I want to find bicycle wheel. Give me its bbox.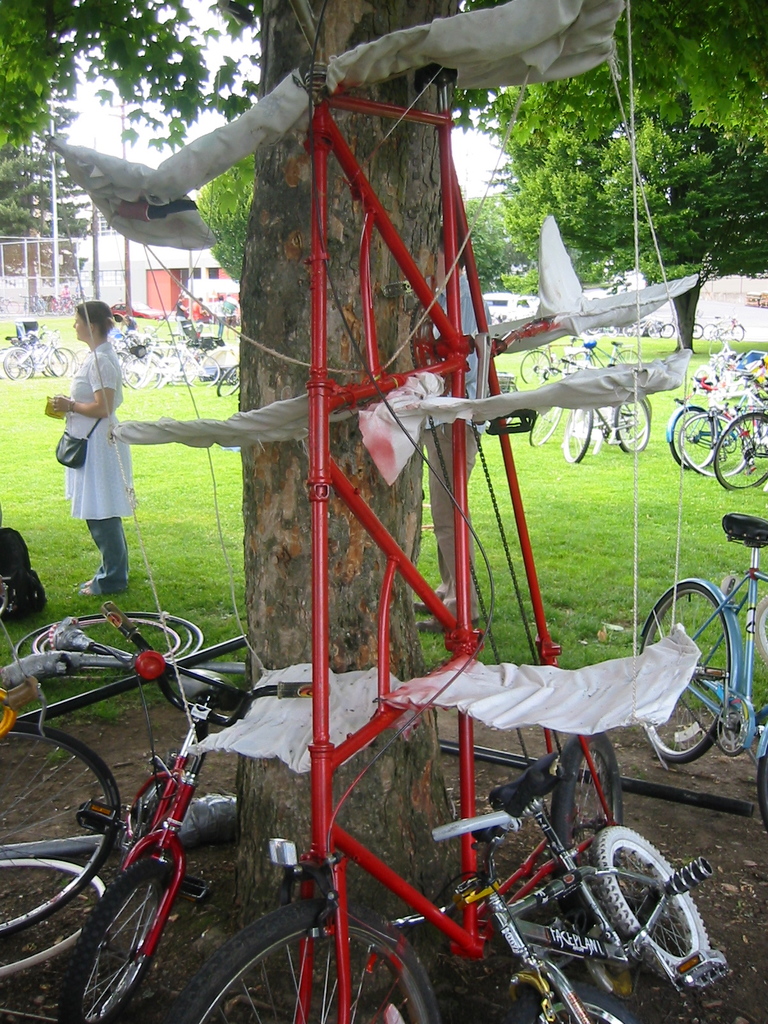
left=714, top=406, right=767, bottom=490.
